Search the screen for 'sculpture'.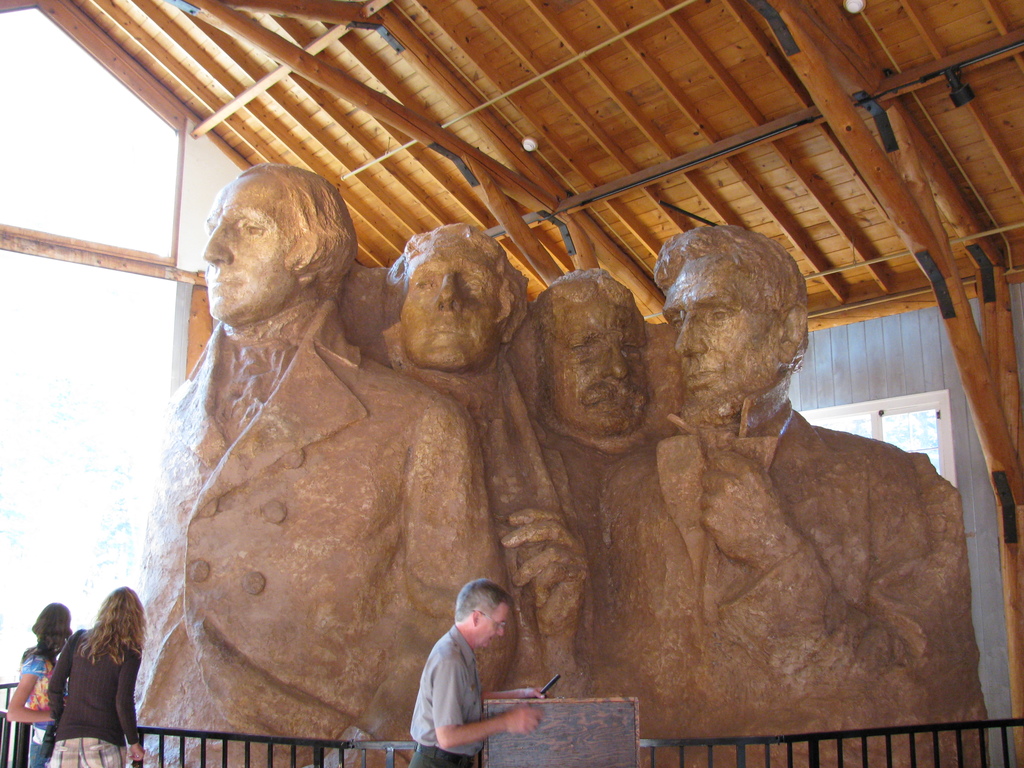
Found at <bbox>496, 204, 966, 746</bbox>.
